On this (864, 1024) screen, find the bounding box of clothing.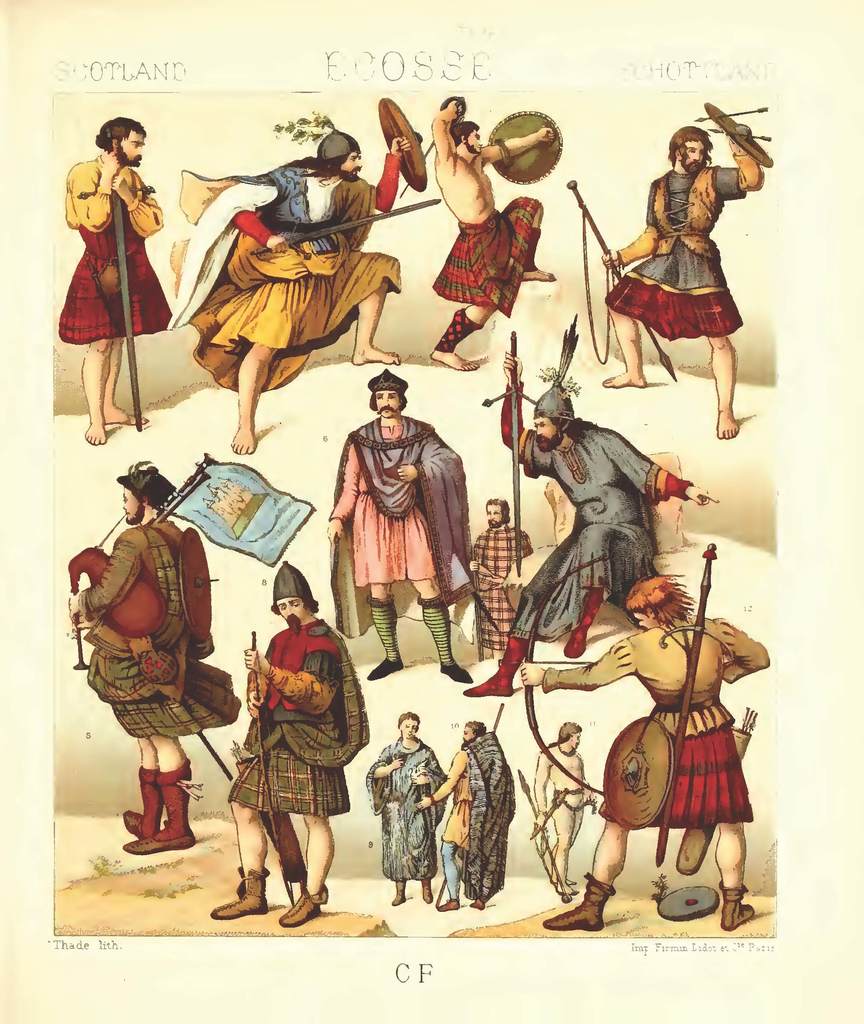
Bounding box: box(436, 197, 541, 314).
